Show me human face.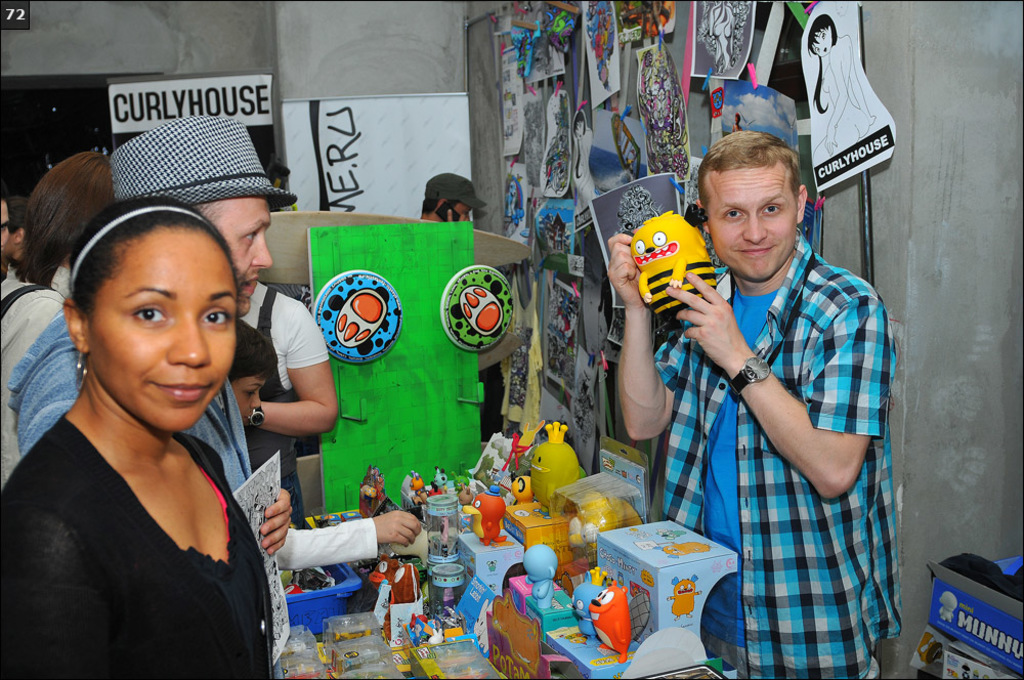
human face is here: region(208, 194, 274, 309).
